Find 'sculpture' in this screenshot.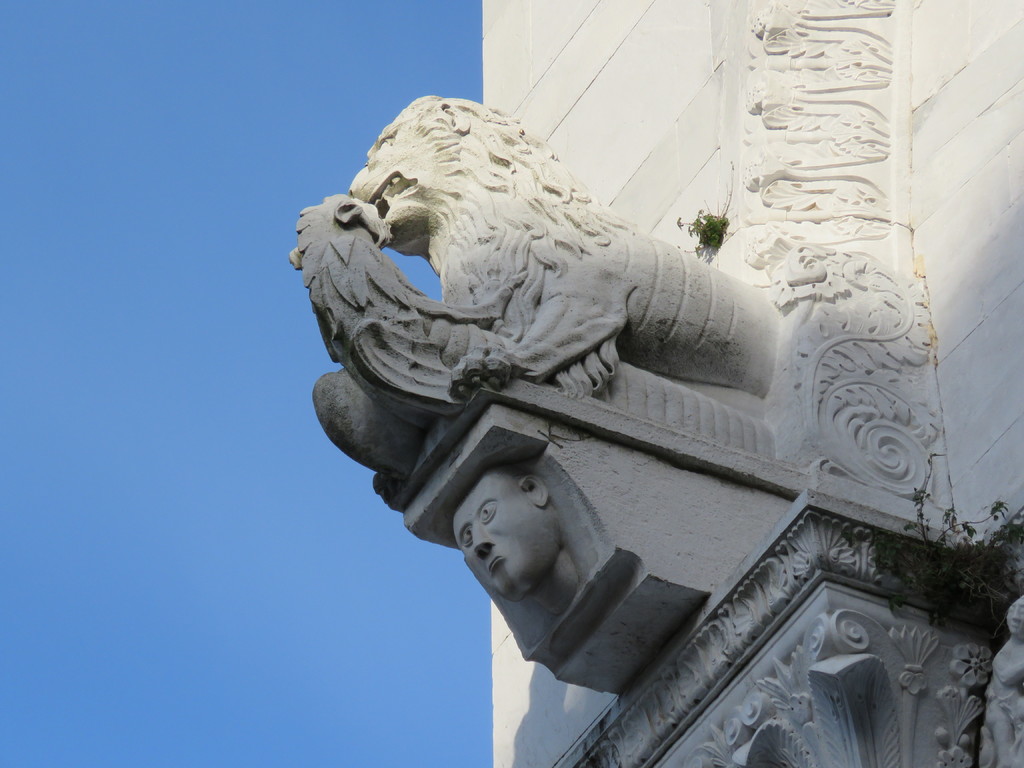
The bounding box for 'sculpture' is x1=389 y1=395 x2=704 y2=712.
